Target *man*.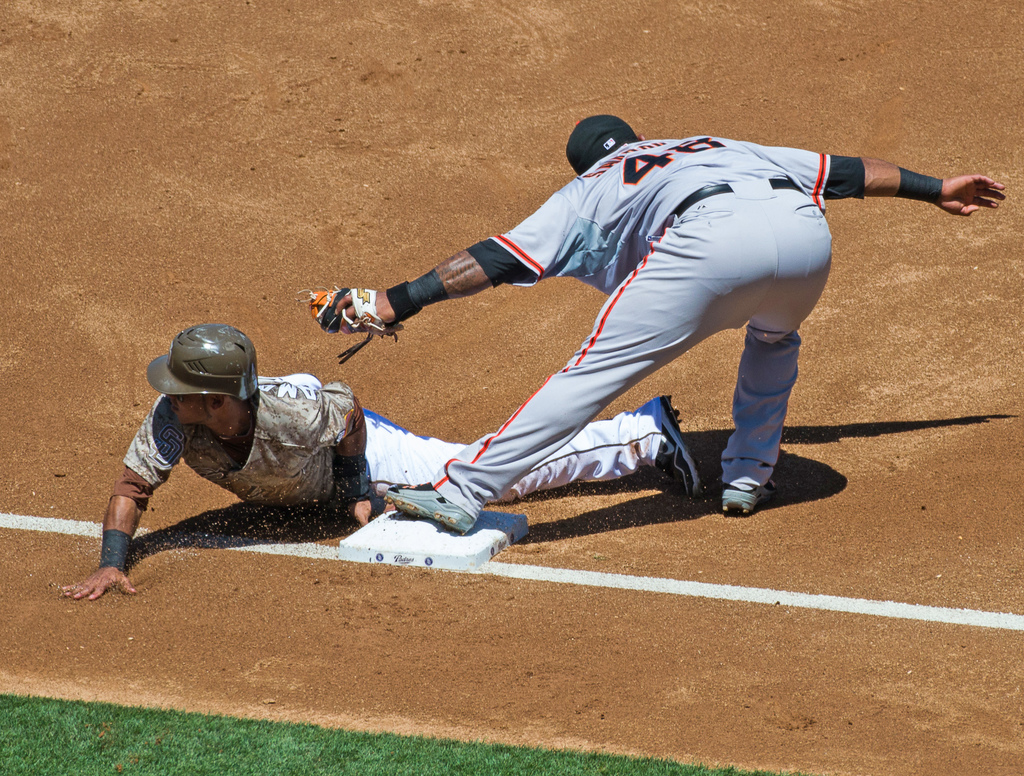
Target region: detection(304, 115, 1011, 533).
